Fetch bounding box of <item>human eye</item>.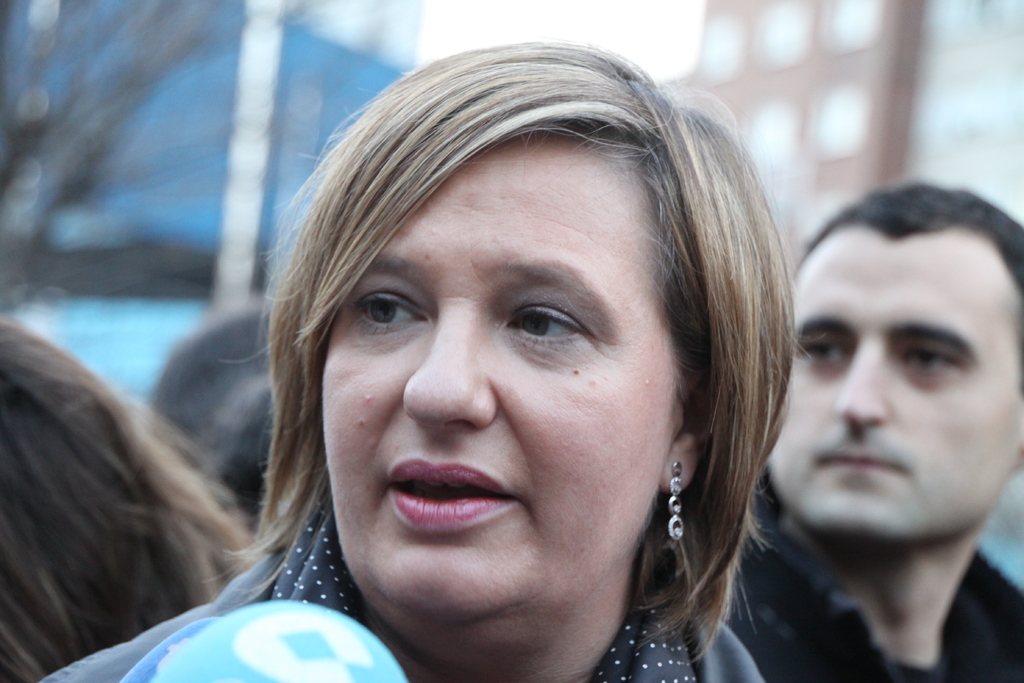
Bbox: locate(346, 279, 433, 336).
